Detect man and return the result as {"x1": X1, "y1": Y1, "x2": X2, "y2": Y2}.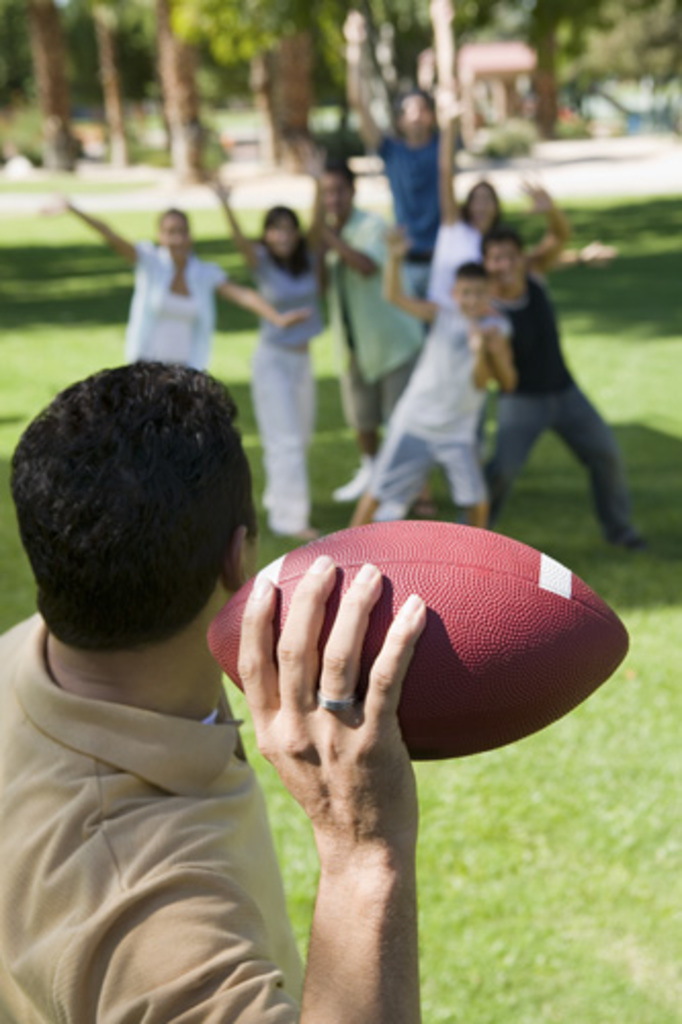
{"x1": 0, "y1": 307, "x2": 389, "y2": 1006}.
